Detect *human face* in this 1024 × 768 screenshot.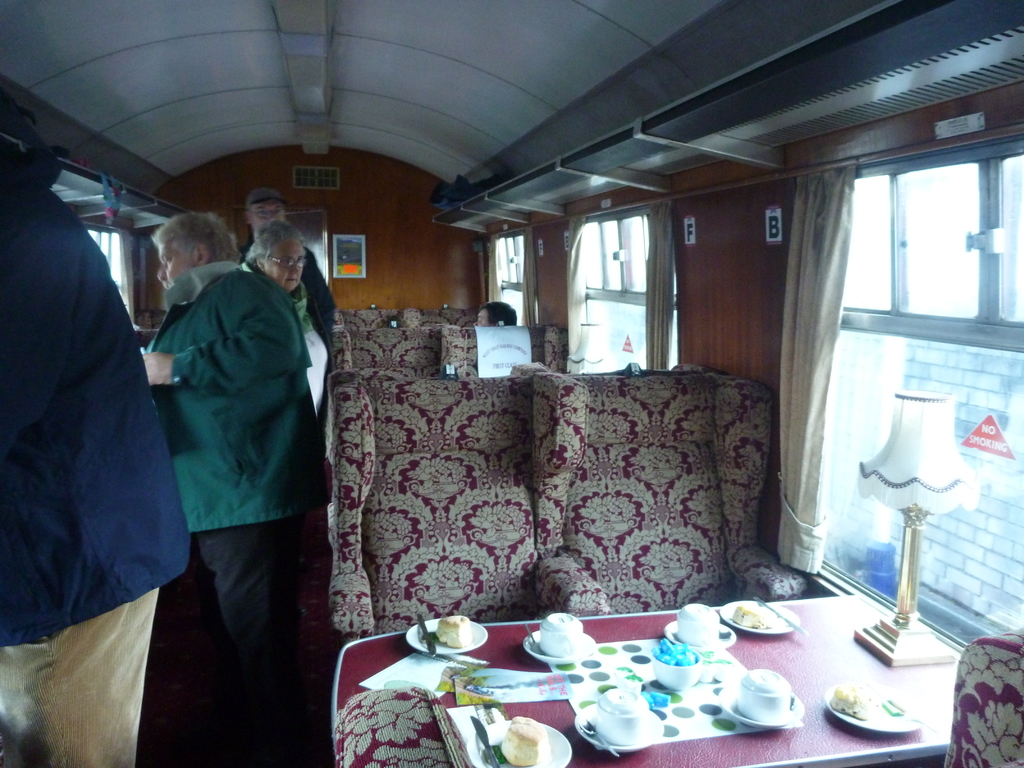
Detection: detection(472, 310, 490, 328).
